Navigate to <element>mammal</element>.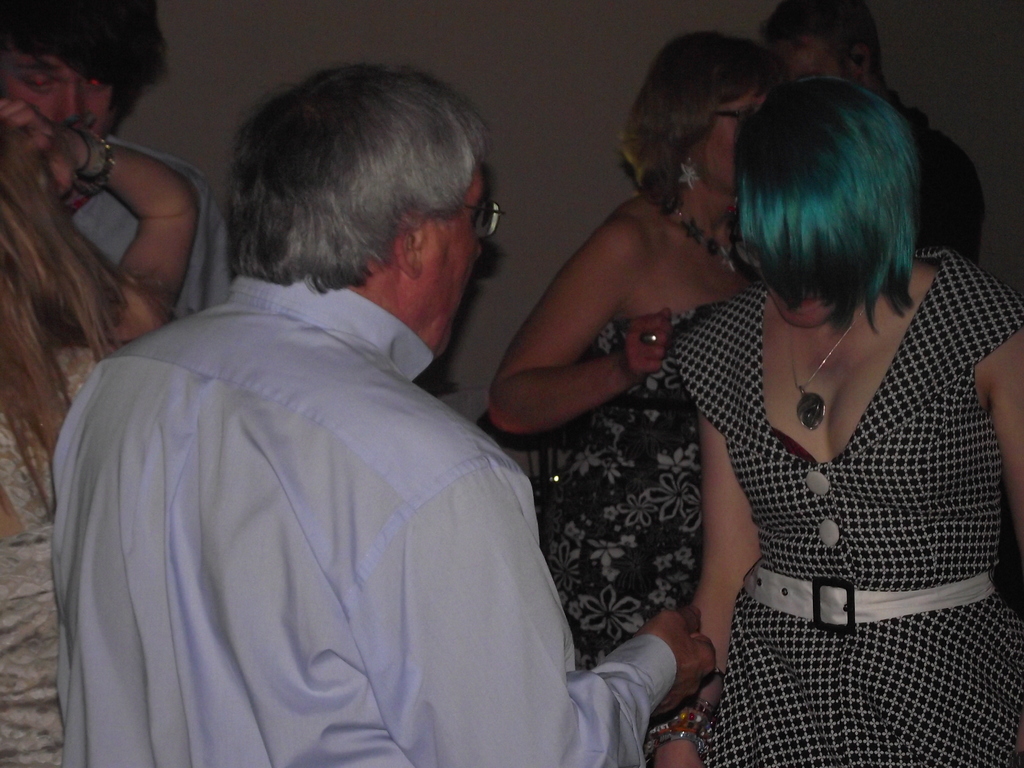
Navigation target: left=641, top=71, right=1023, bottom=767.
